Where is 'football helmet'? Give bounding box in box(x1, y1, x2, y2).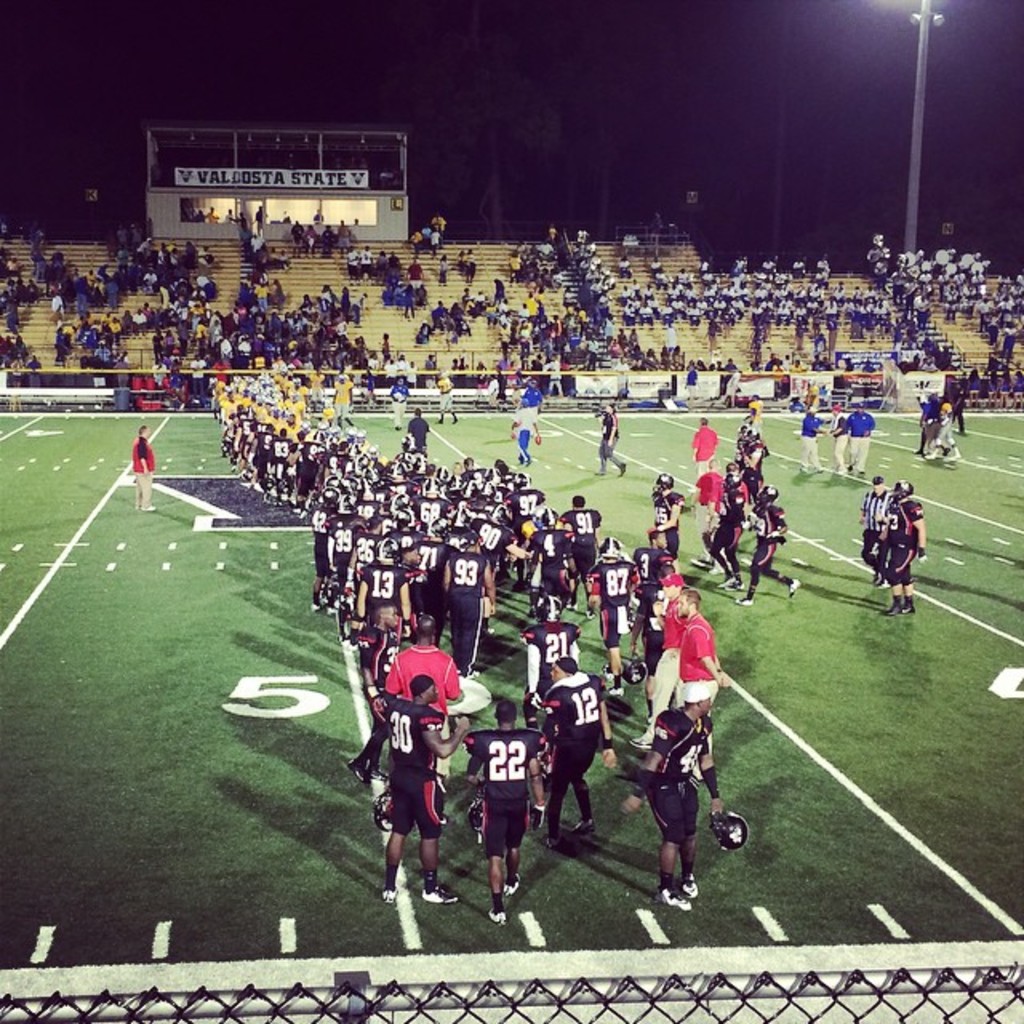
box(467, 790, 486, 830).
